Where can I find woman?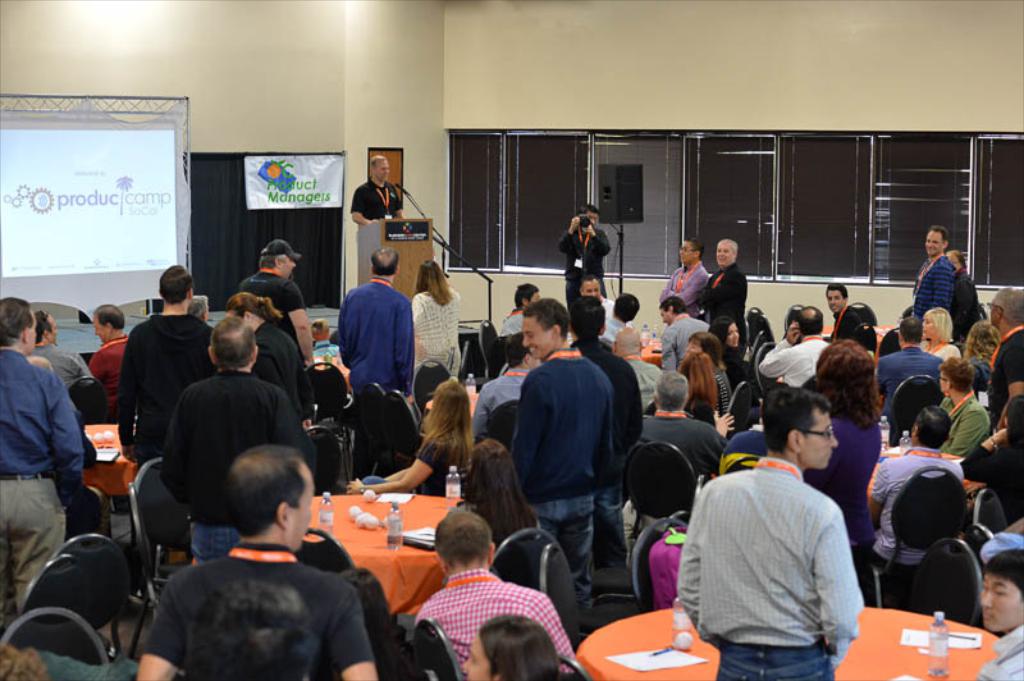
You can find it at Rect(411, 259, 466, 376).
